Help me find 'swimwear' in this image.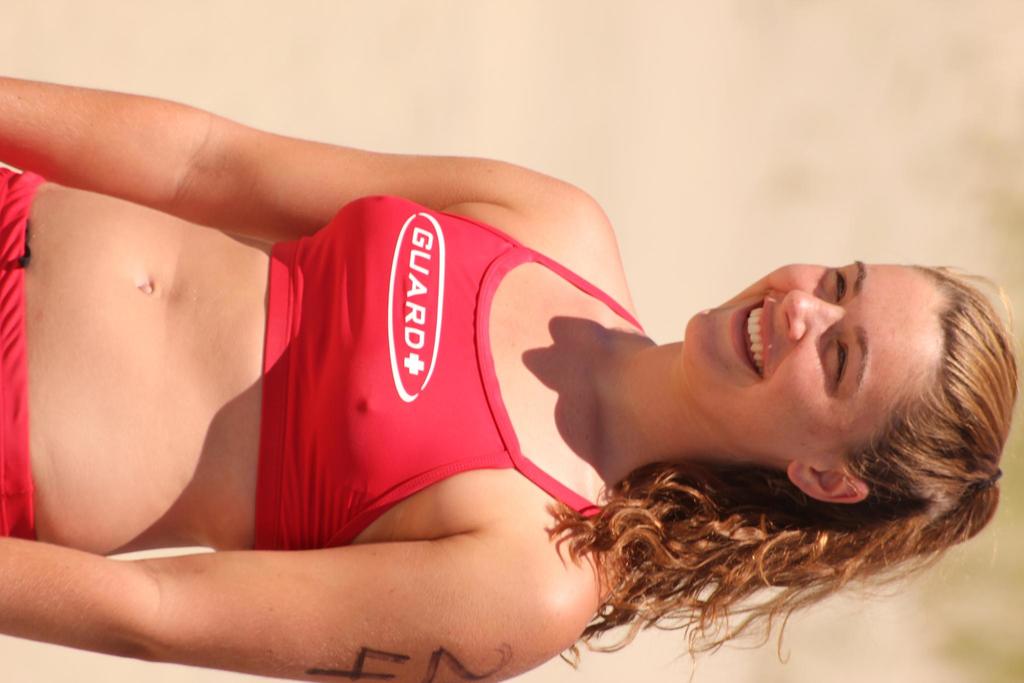
Found it: 249/183/646/548.
